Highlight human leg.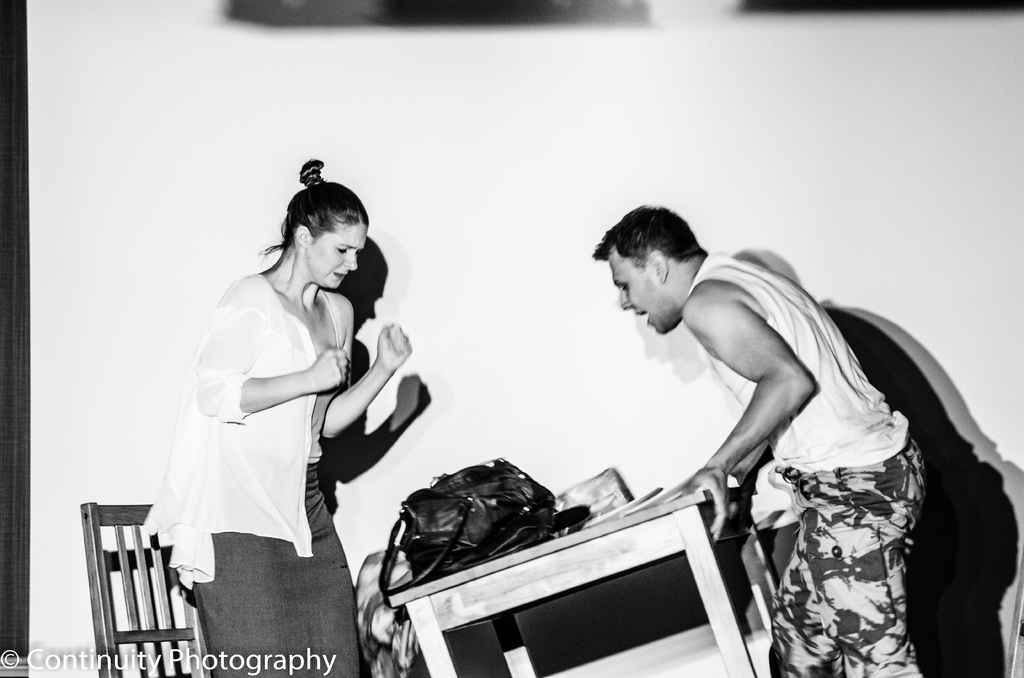
Highlighted region: 194:469:300:677.
